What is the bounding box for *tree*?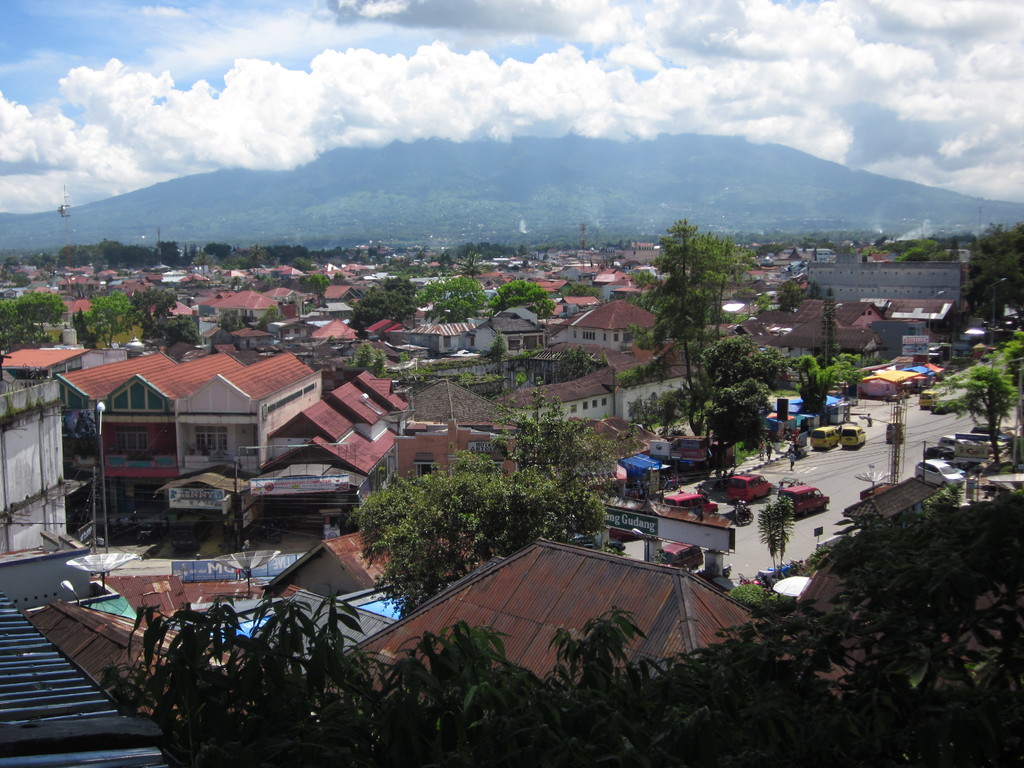
BBox(791, 346, 873, 419).
